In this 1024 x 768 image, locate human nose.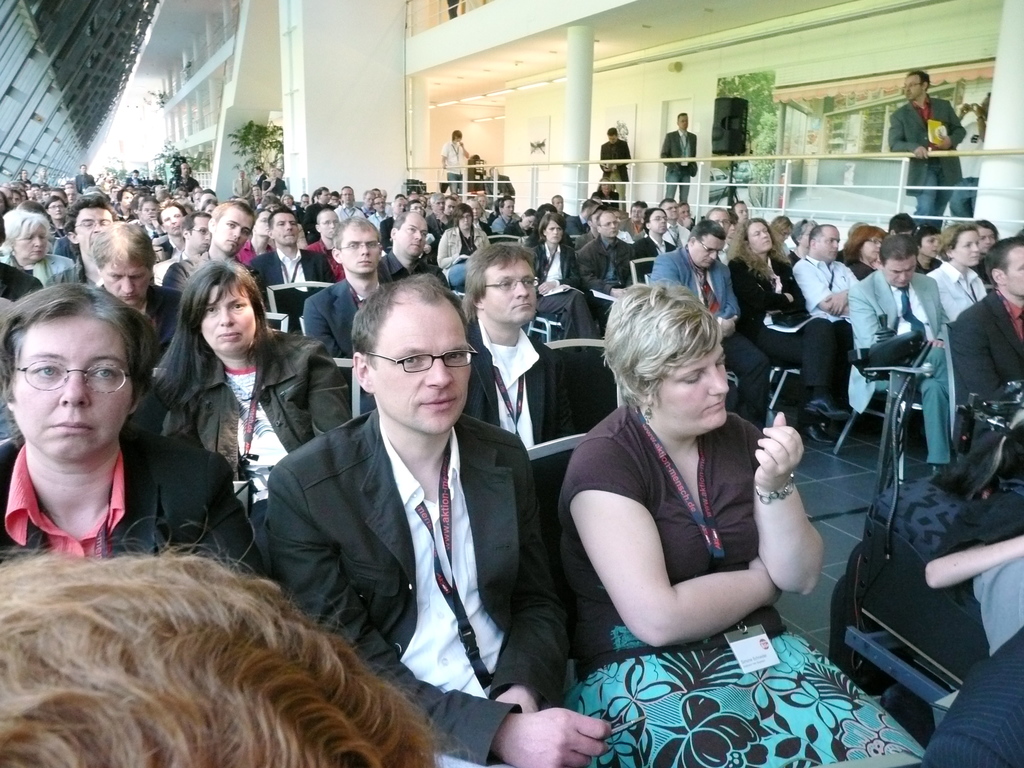
Bounding box: l=515, t=282, r=529, b=300.
